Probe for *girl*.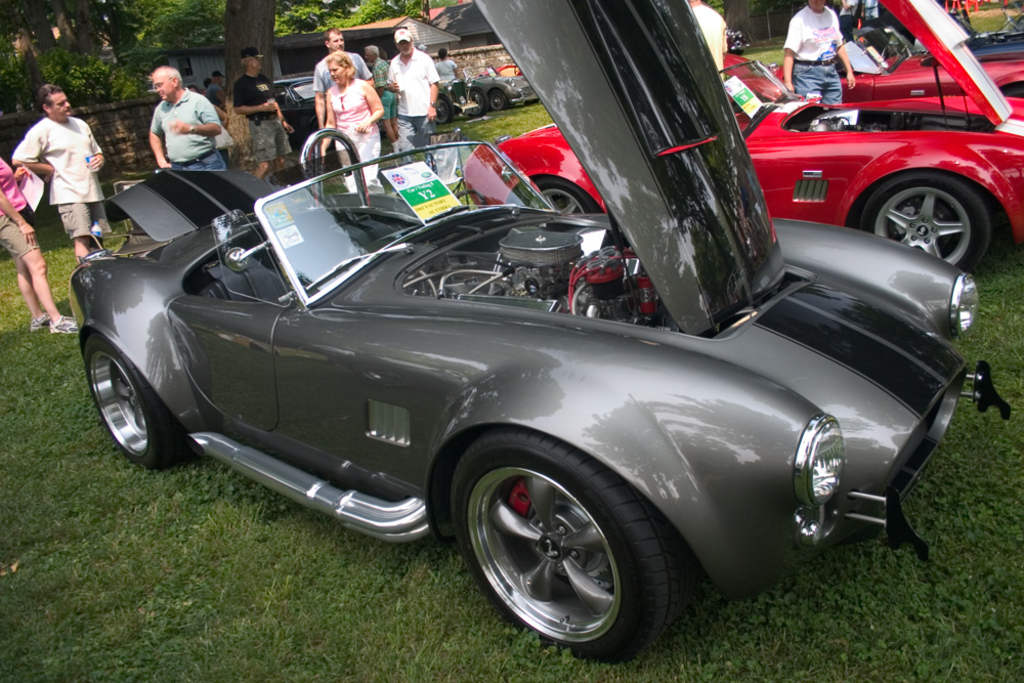
Probe result: left=322, top=52, right=385, bottom=191.
